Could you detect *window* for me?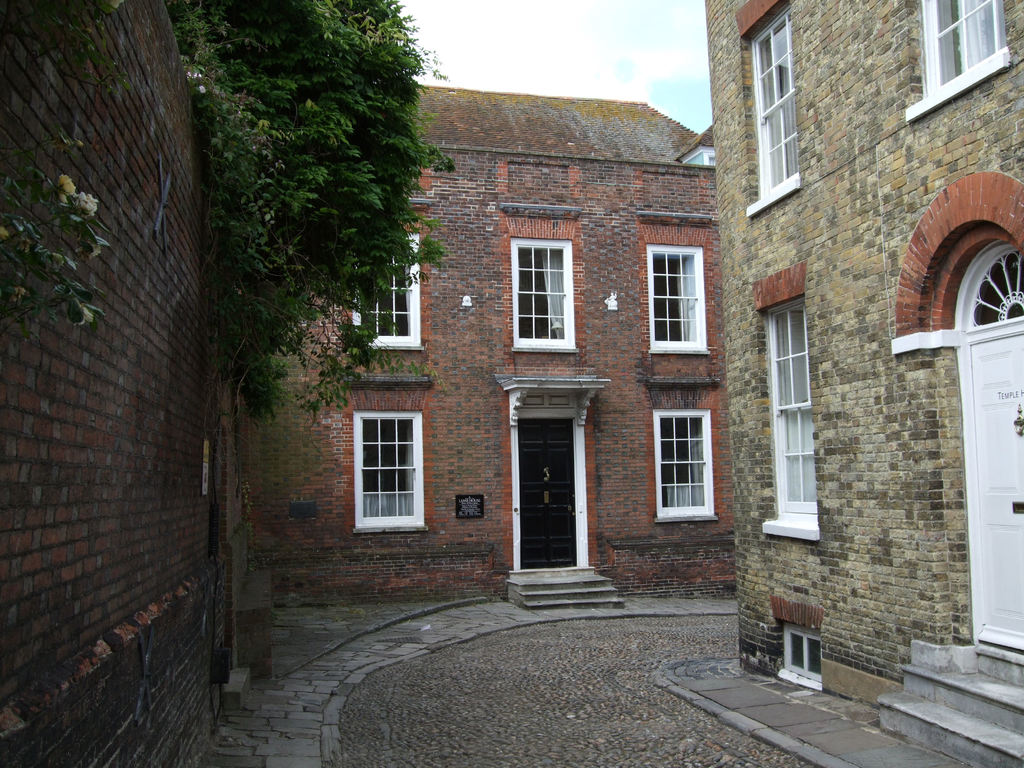
Detection result: [652, 408, 719, 520].
